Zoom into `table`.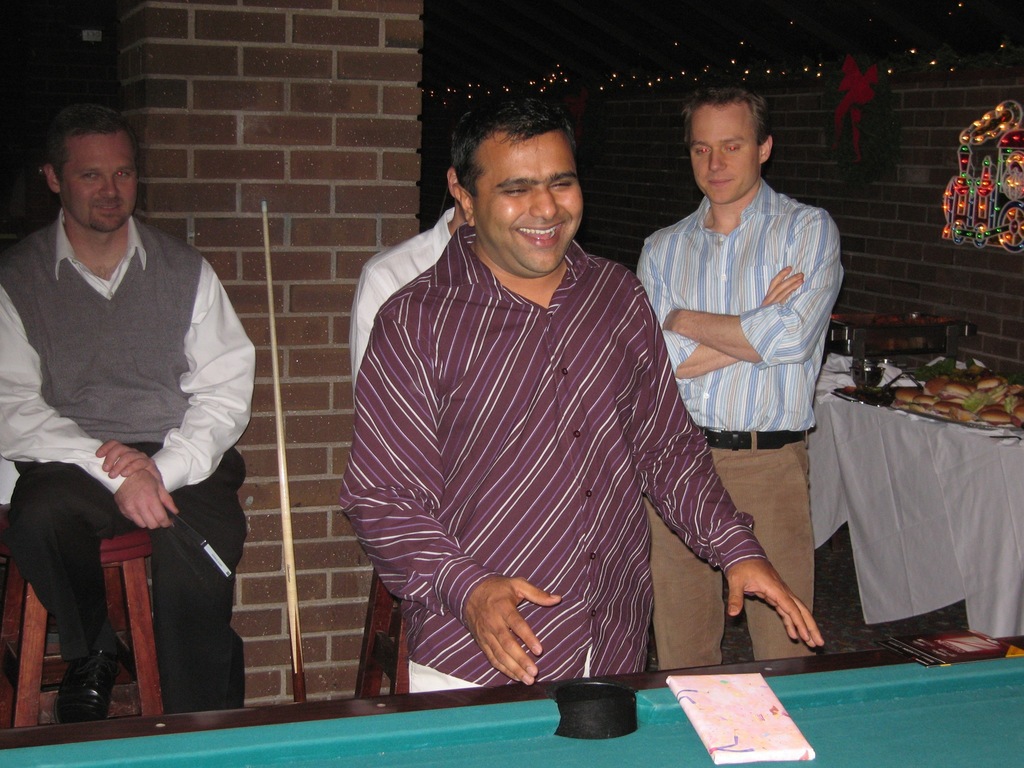
Zoom target: pyautogui.locateOnScreen(0, 625, 1023, 767).
